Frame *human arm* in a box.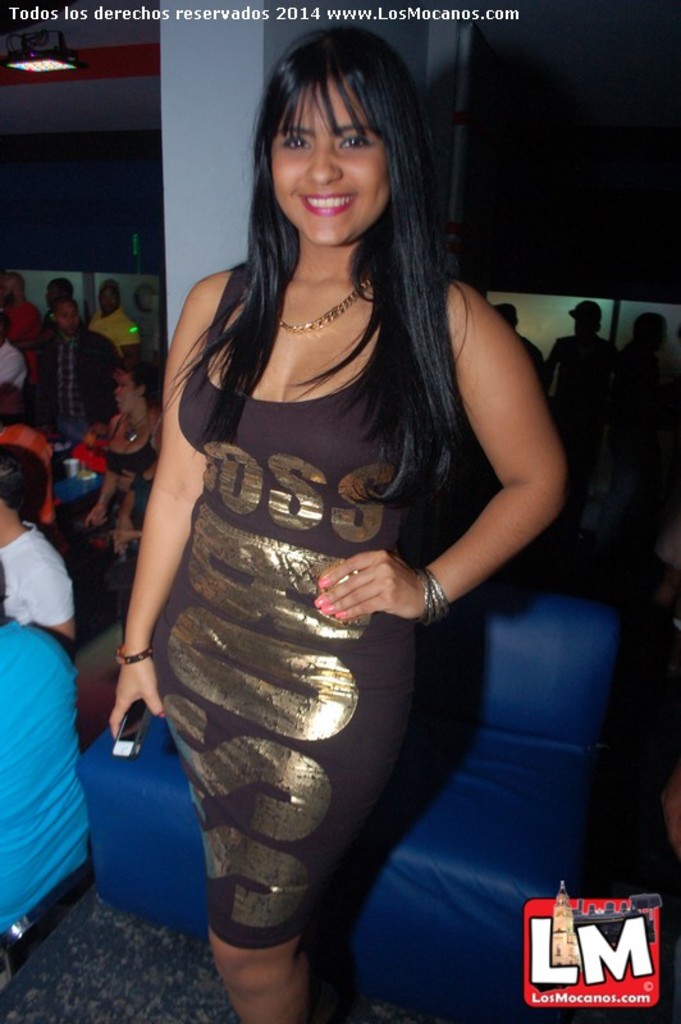
(79, 265, 255, 746).
